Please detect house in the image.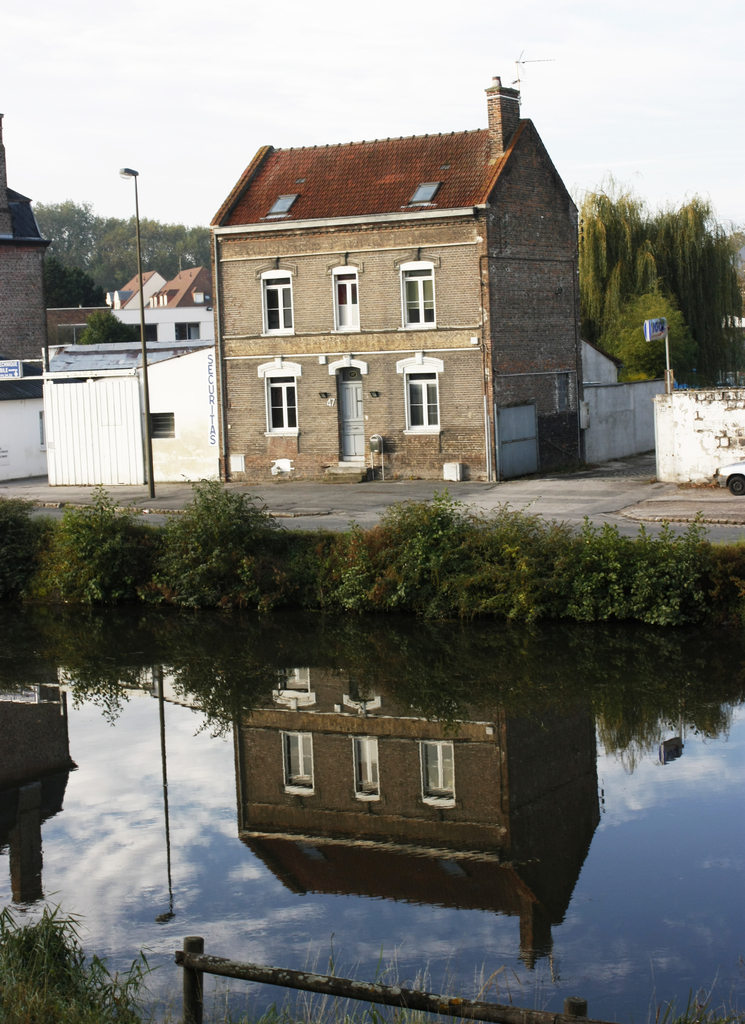
BBox(662, 383, 744, 491).
